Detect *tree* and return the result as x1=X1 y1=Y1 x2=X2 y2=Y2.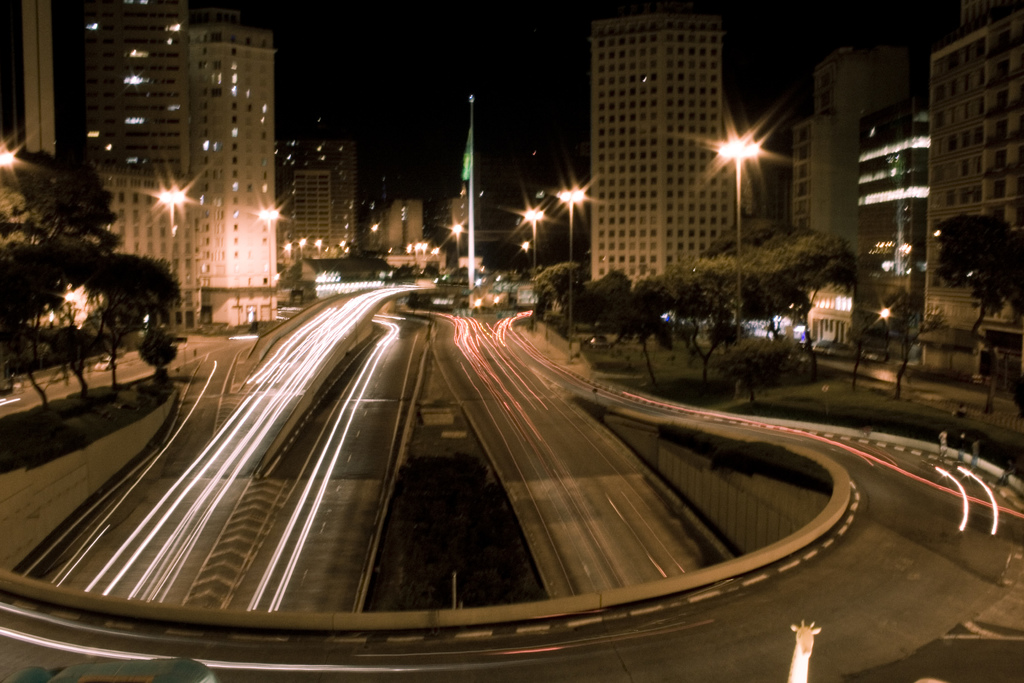
x1=924 y1=210 x2=1023 y2=355.
